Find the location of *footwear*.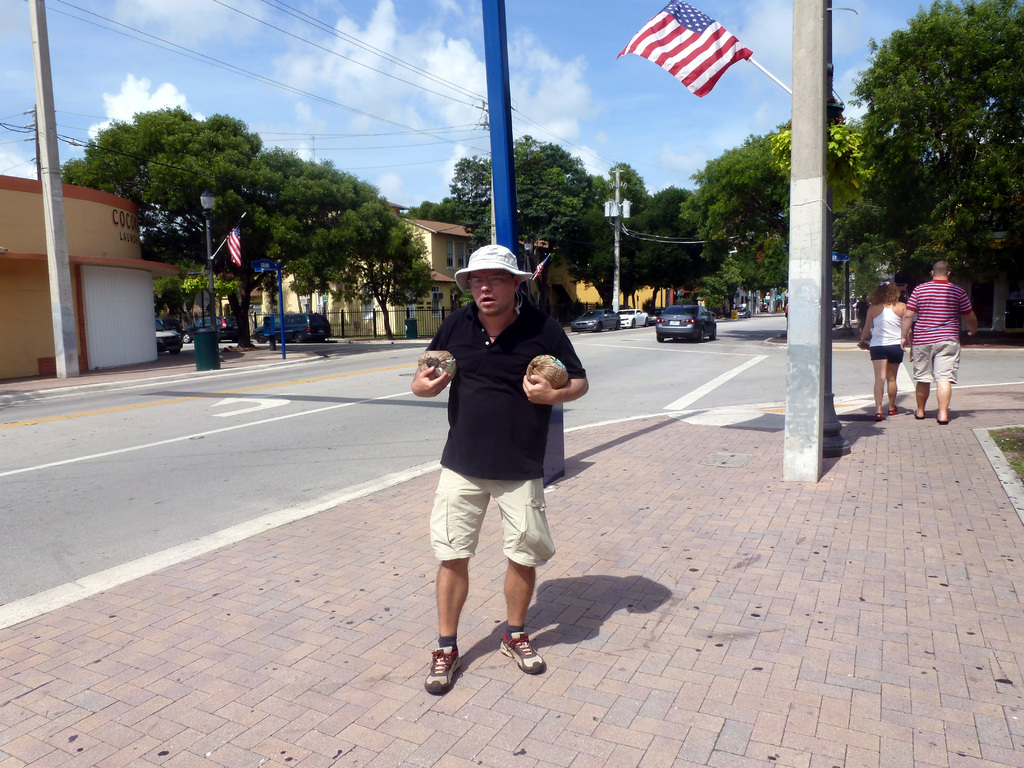
Location: region(914, 406, 930, 422).
